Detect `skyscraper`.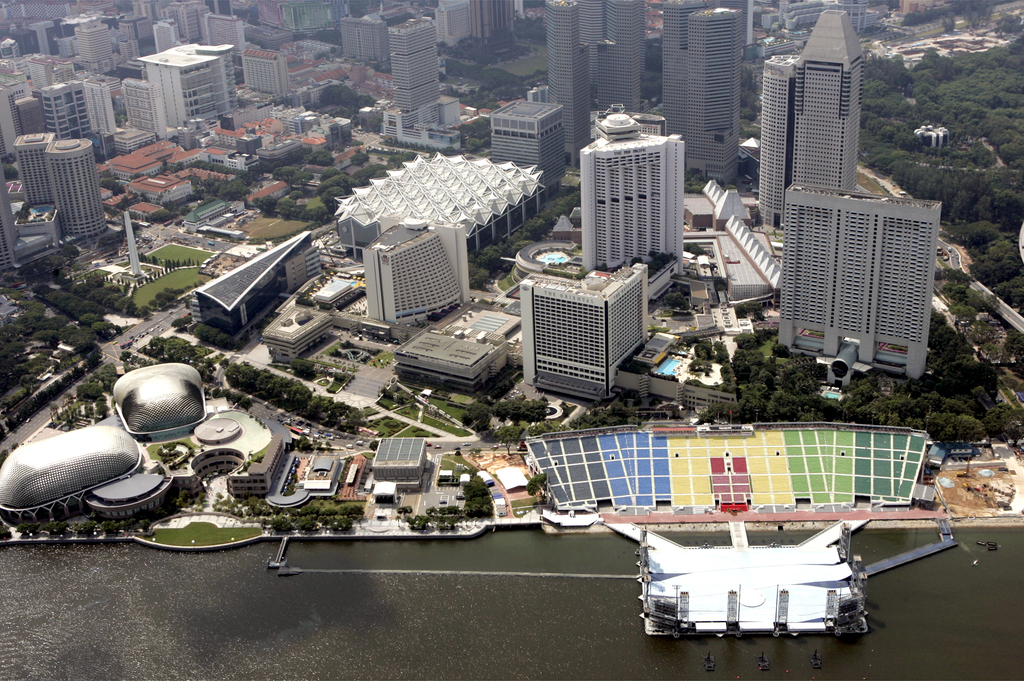
Detected at 117, 12, 151, 55.
